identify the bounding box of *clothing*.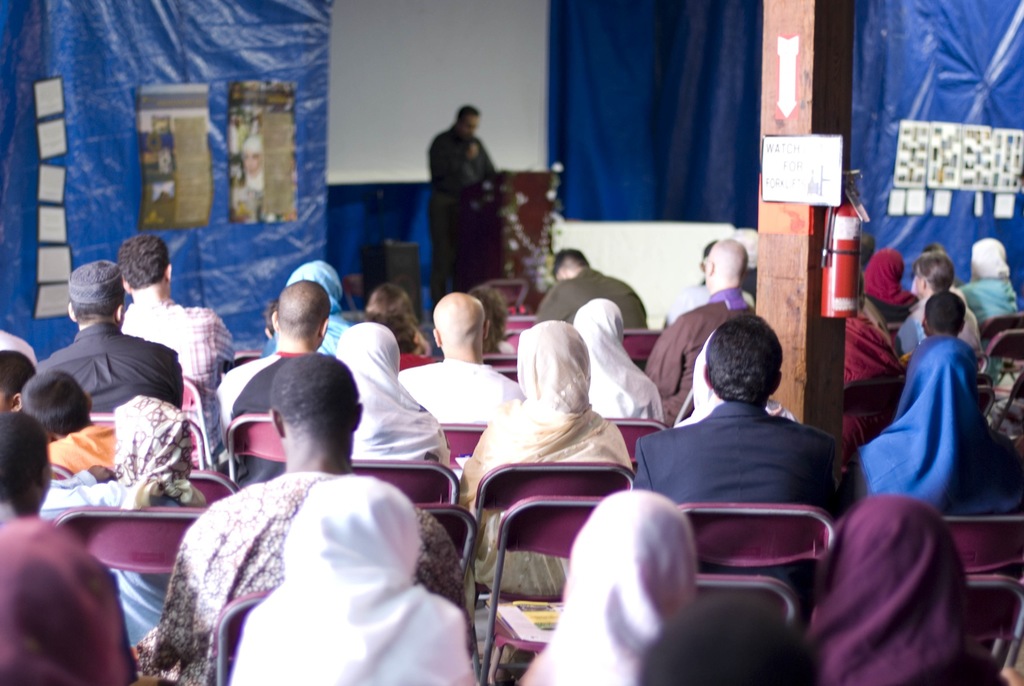
(115,302,226,459).
